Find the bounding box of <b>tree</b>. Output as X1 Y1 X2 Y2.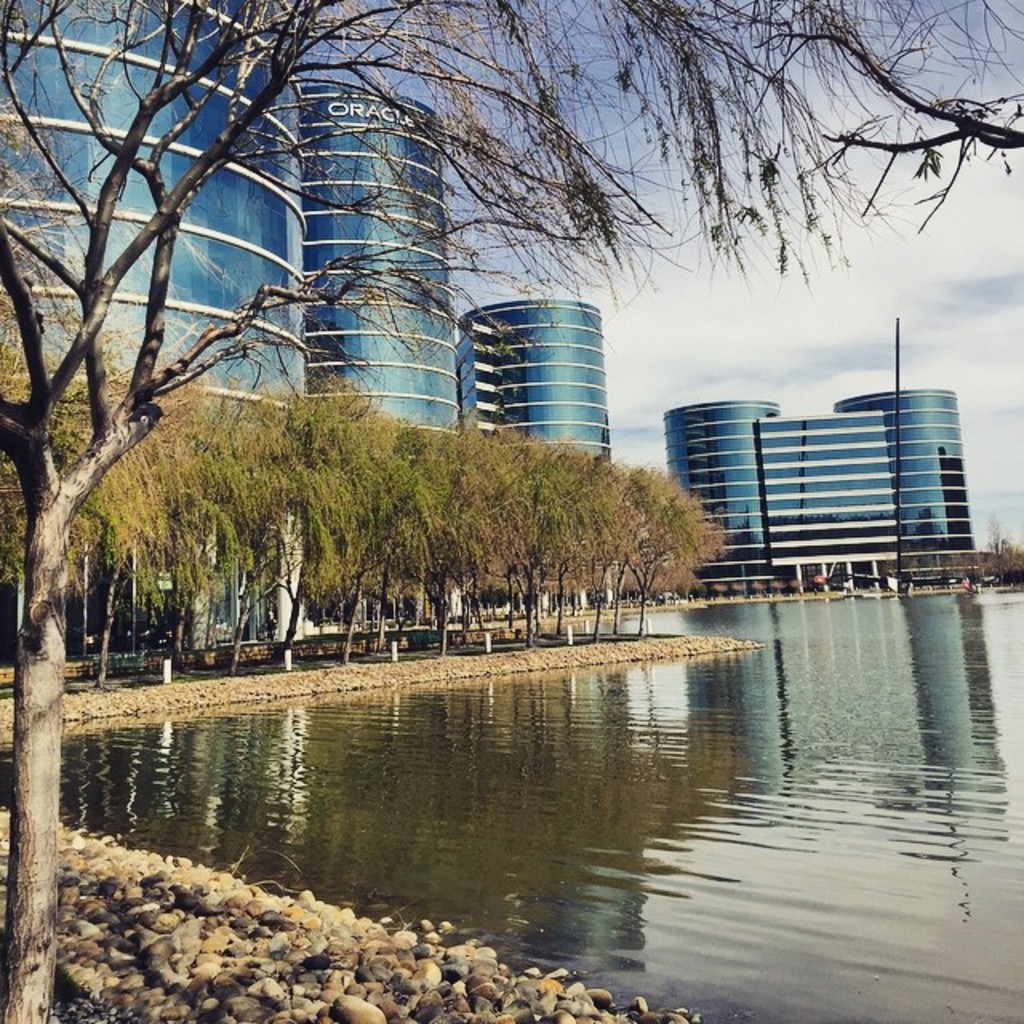
0 0 1022 1022.
